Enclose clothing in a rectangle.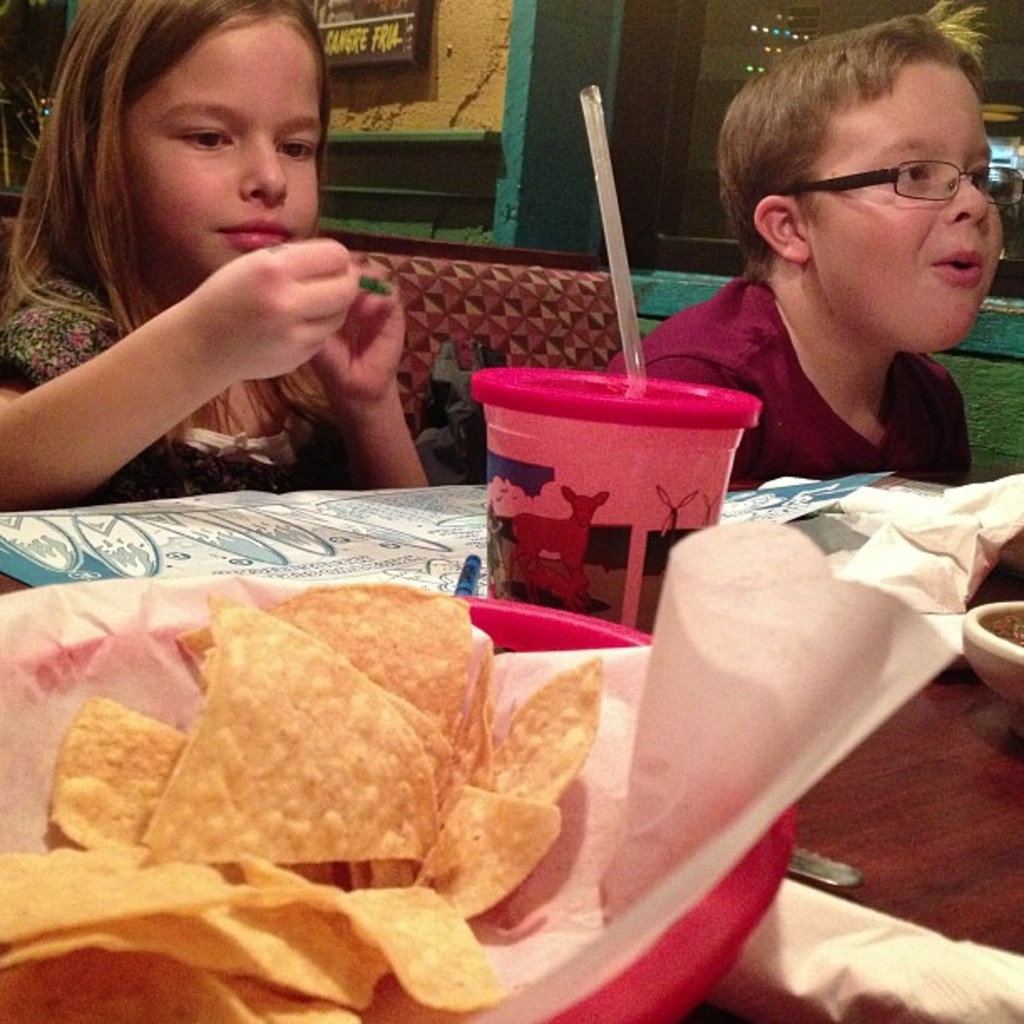
[left=592, top=264, right=960, bottom=482].
